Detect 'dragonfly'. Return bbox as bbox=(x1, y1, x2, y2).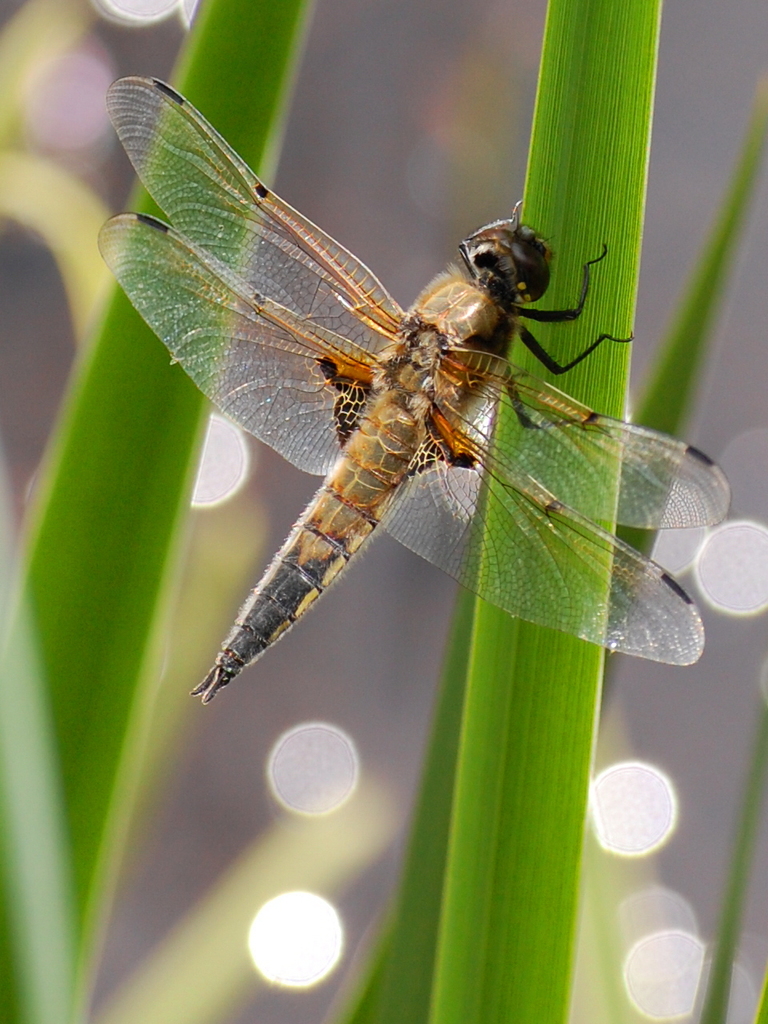
bbox=(94, 75, 732, 704).
